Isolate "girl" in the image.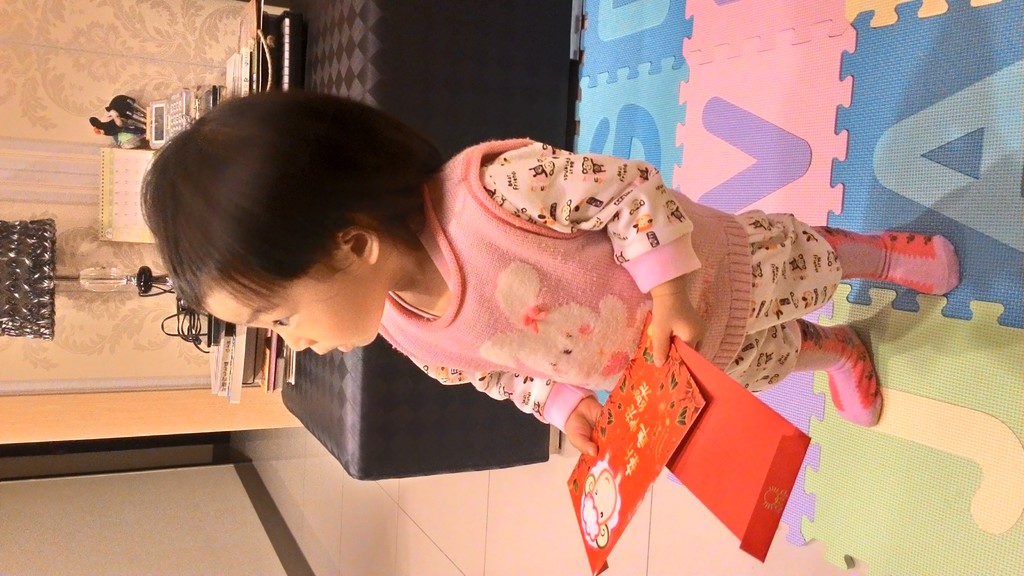
Isolated region: <bbox>132, 76, 970, 434</bbox>.
